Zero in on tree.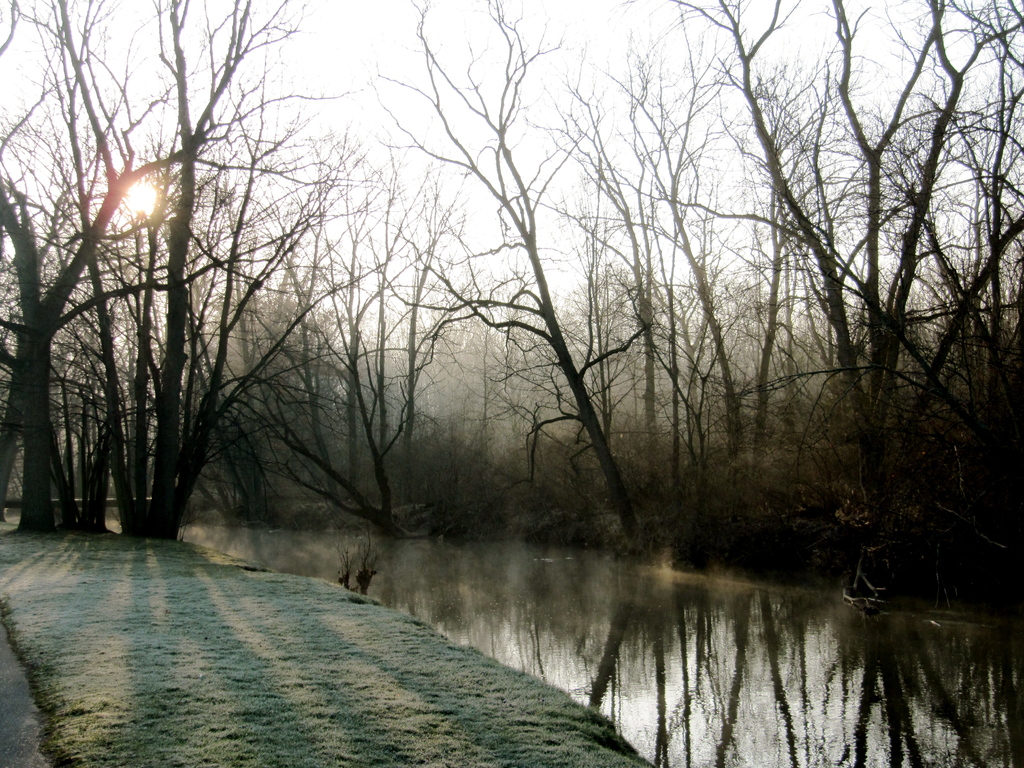
Zeroed in: <region>363, 0, 662, 548</region>.
